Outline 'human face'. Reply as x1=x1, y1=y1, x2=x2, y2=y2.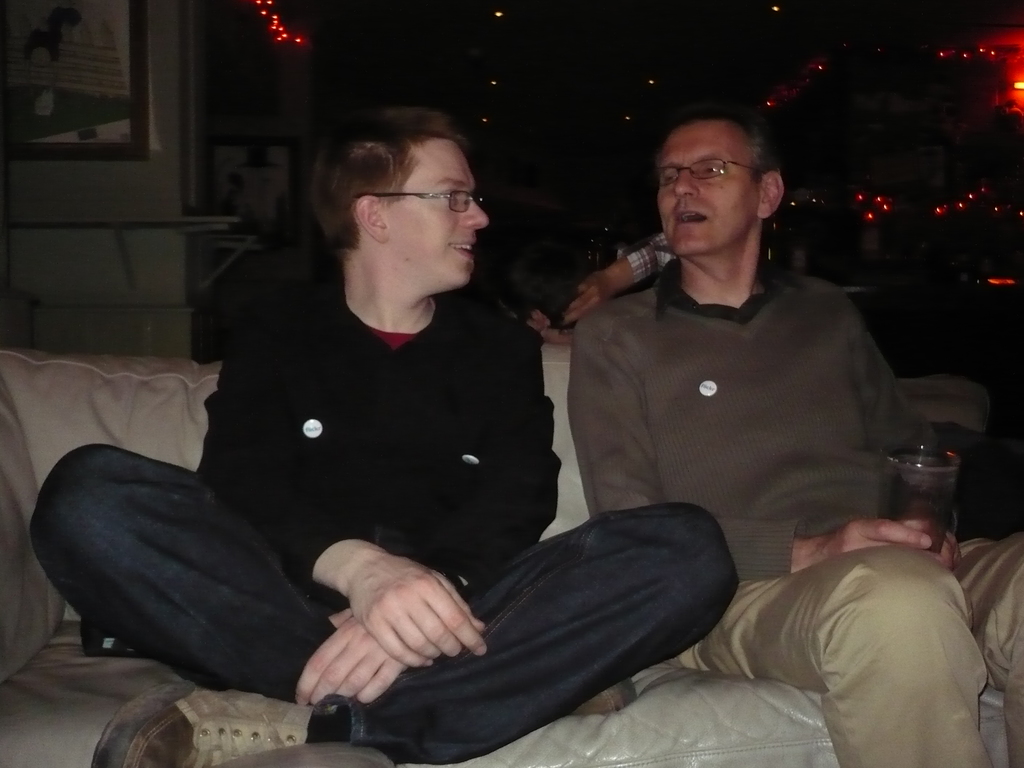
x1=395, y1=158, x2=488, y2=285.
